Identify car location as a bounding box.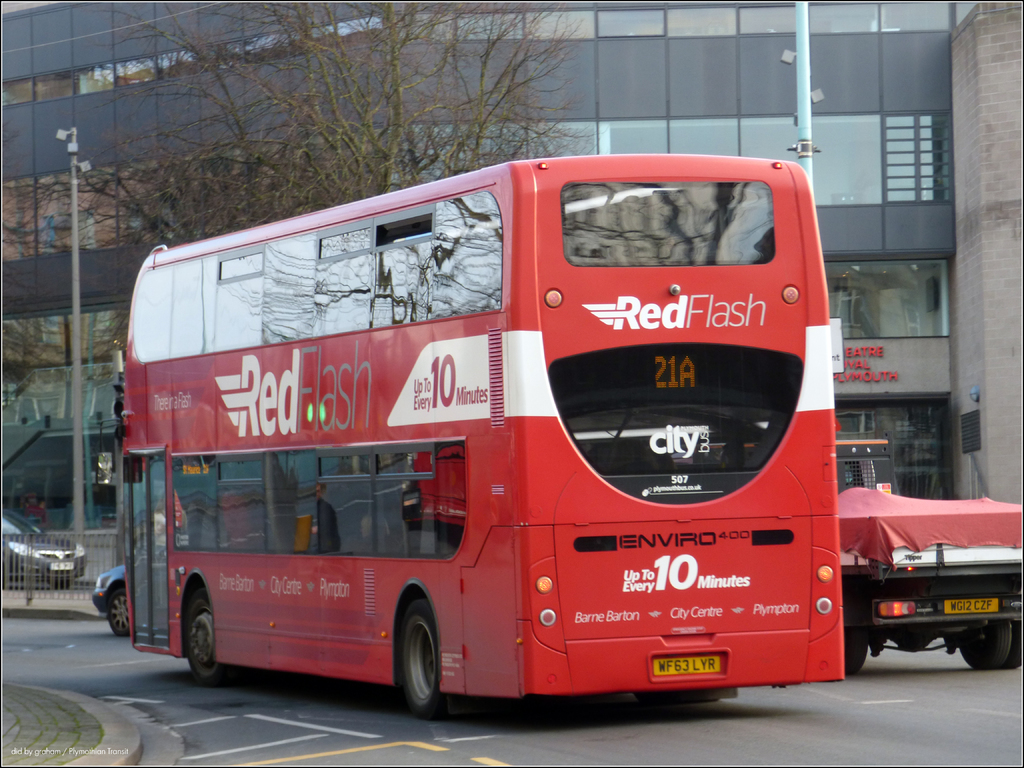
box(0, 508, 86, 591).
